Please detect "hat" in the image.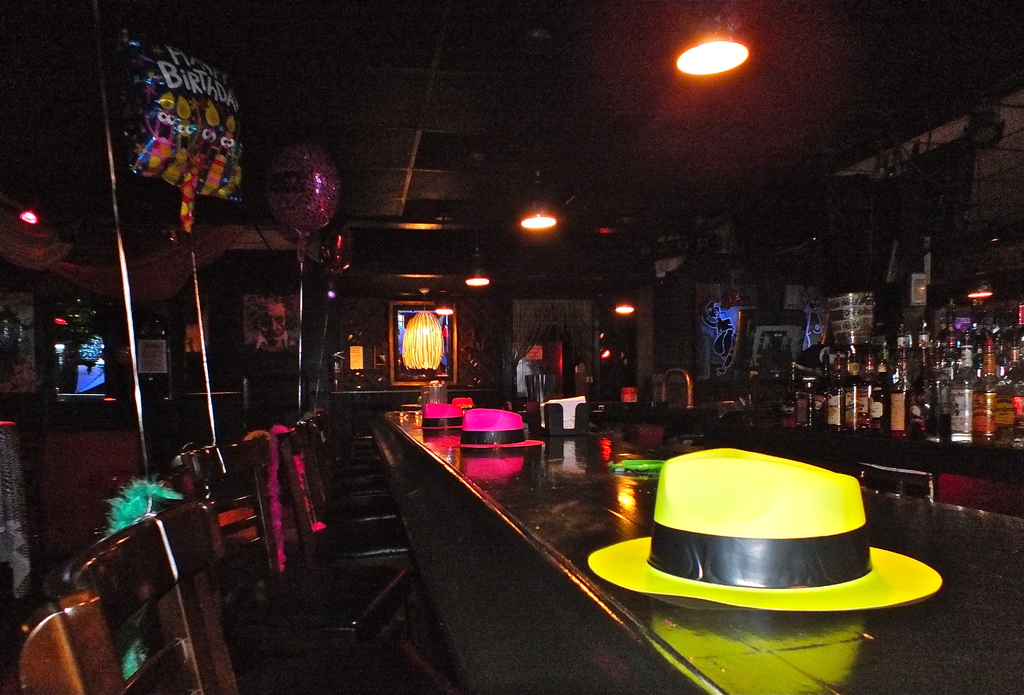
584 444 948 621.
